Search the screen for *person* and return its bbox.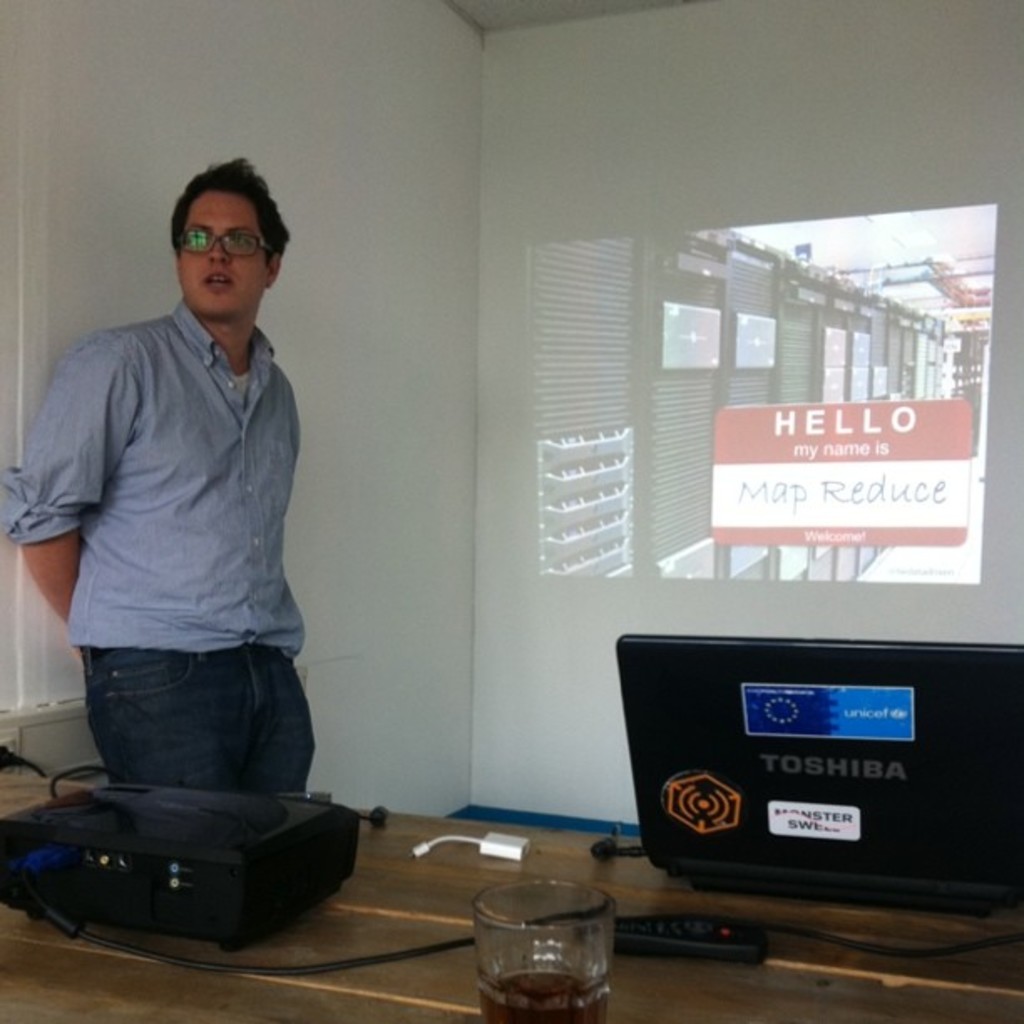
Found: rect(25, 131, 346, 910).
